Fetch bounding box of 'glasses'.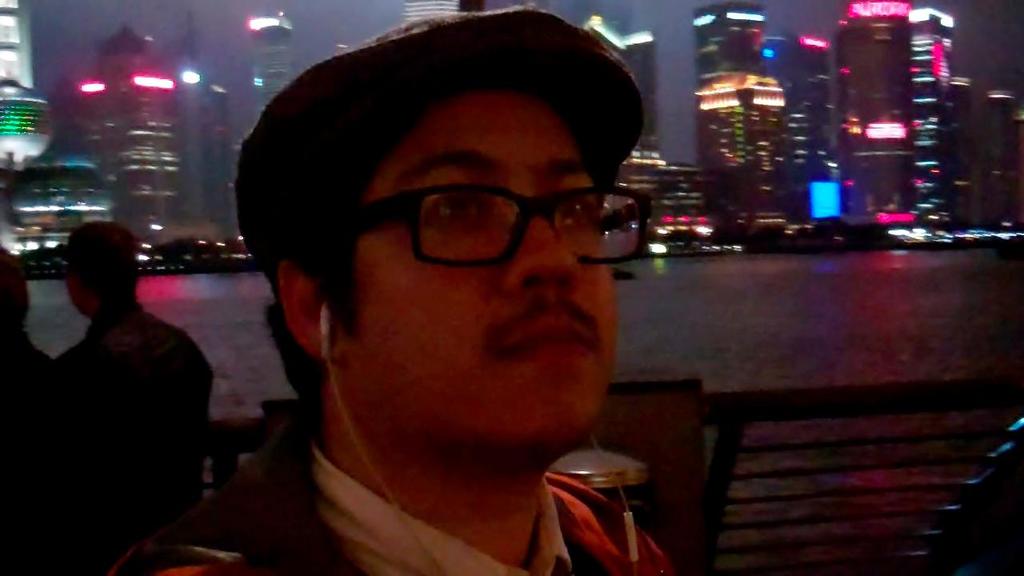
Bbox: (324,158,640,267).
